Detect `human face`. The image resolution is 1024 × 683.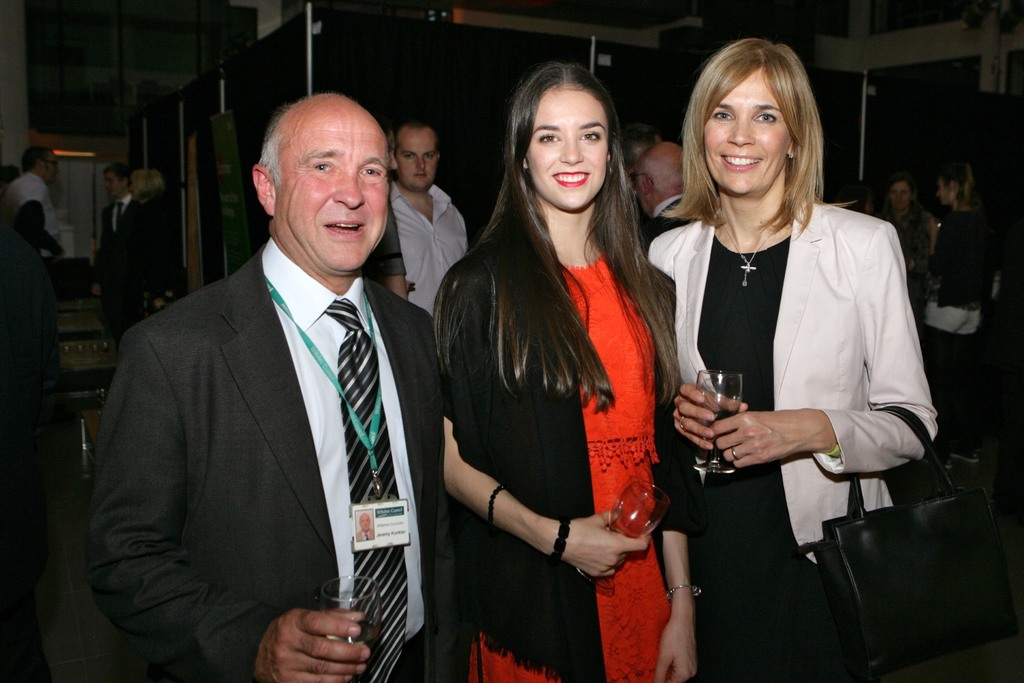
(42,151,60,186).
